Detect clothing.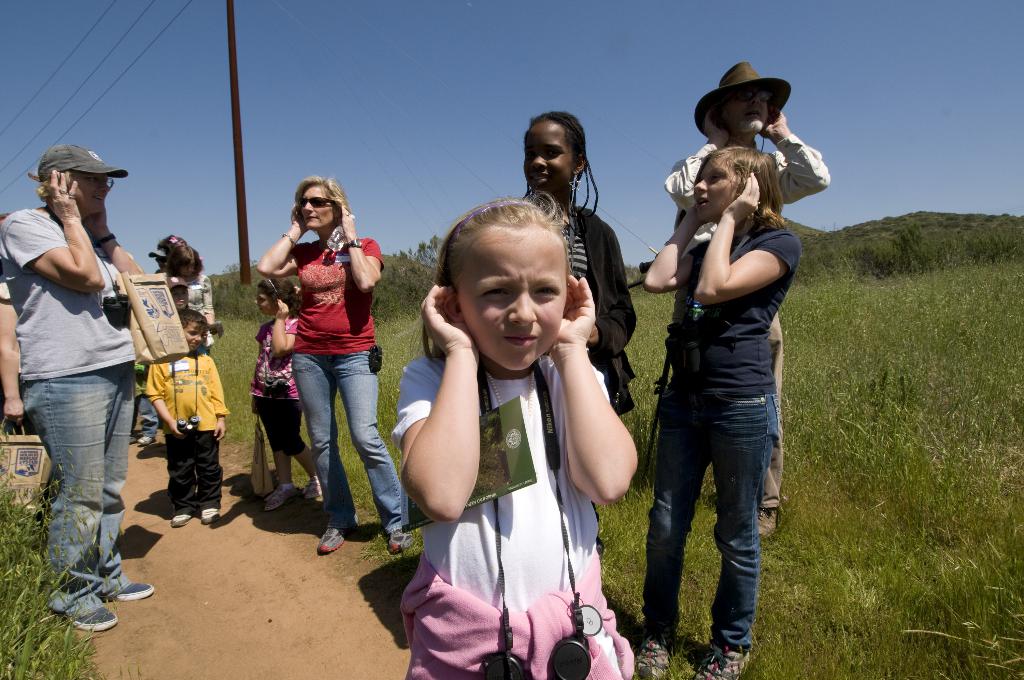
Detected at pyautogui.locateOnScreen(382, 345, 641, 679).
